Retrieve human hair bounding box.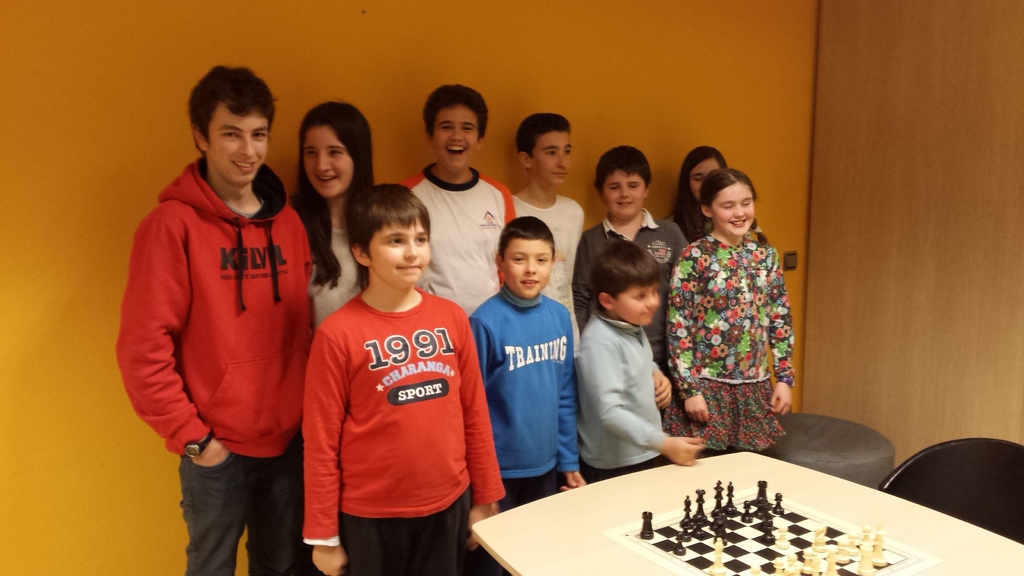
Bounding box: detection(596, 146, 655, 195).
